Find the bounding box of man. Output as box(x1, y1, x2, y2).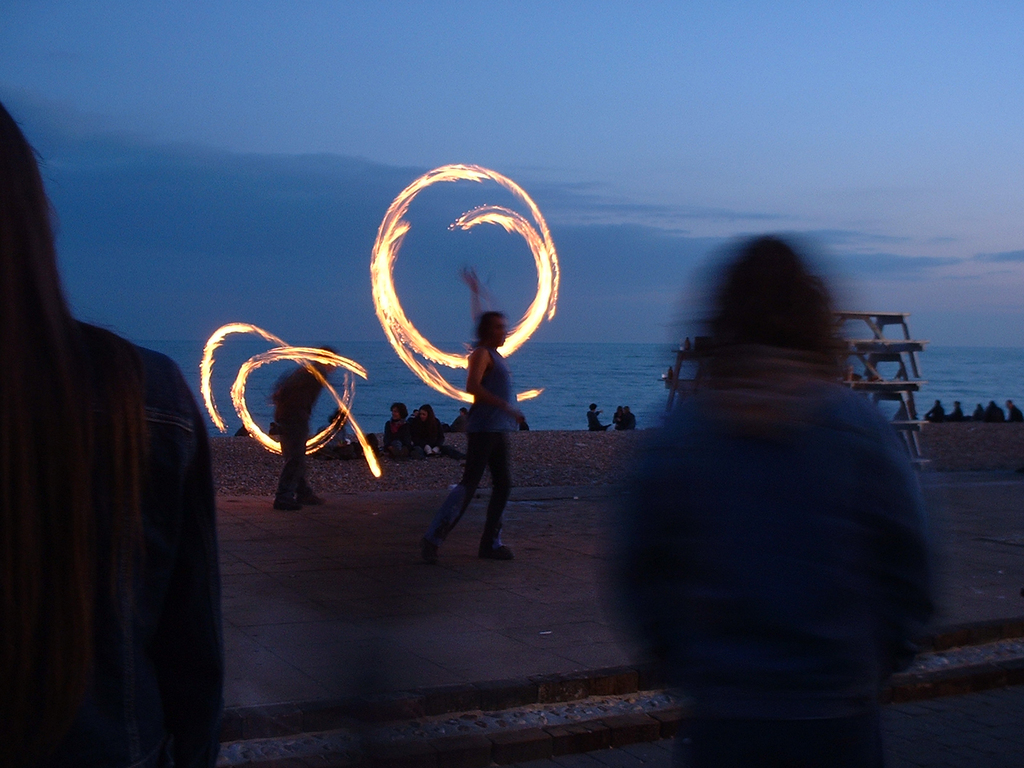
box(424, 262, 530, 567).
